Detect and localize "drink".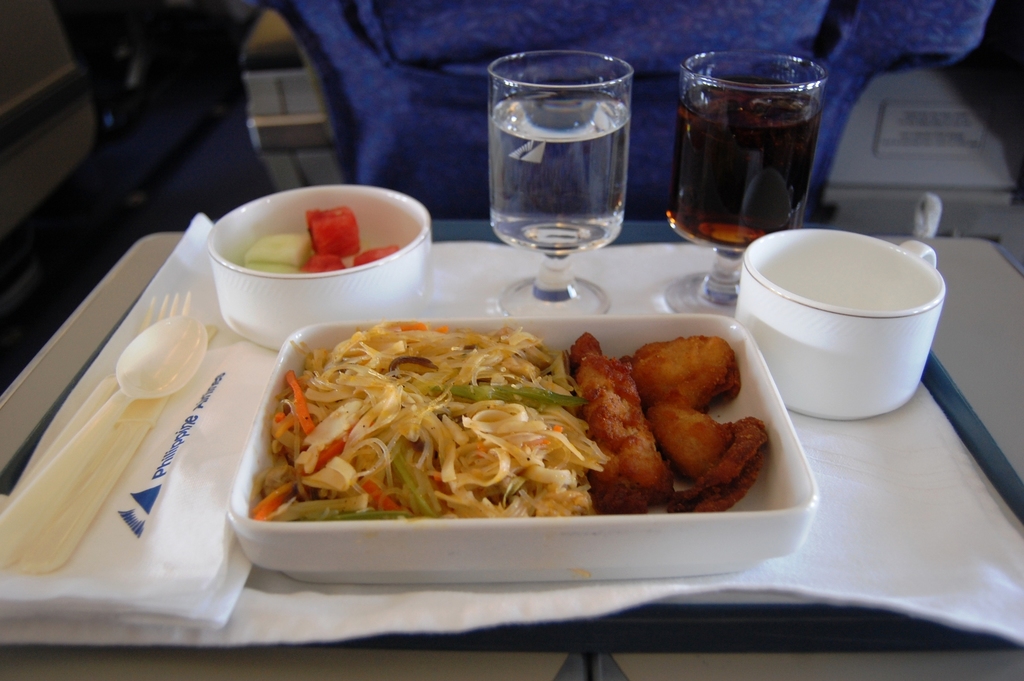
Localized at crop(661, 38, 837, 282).
